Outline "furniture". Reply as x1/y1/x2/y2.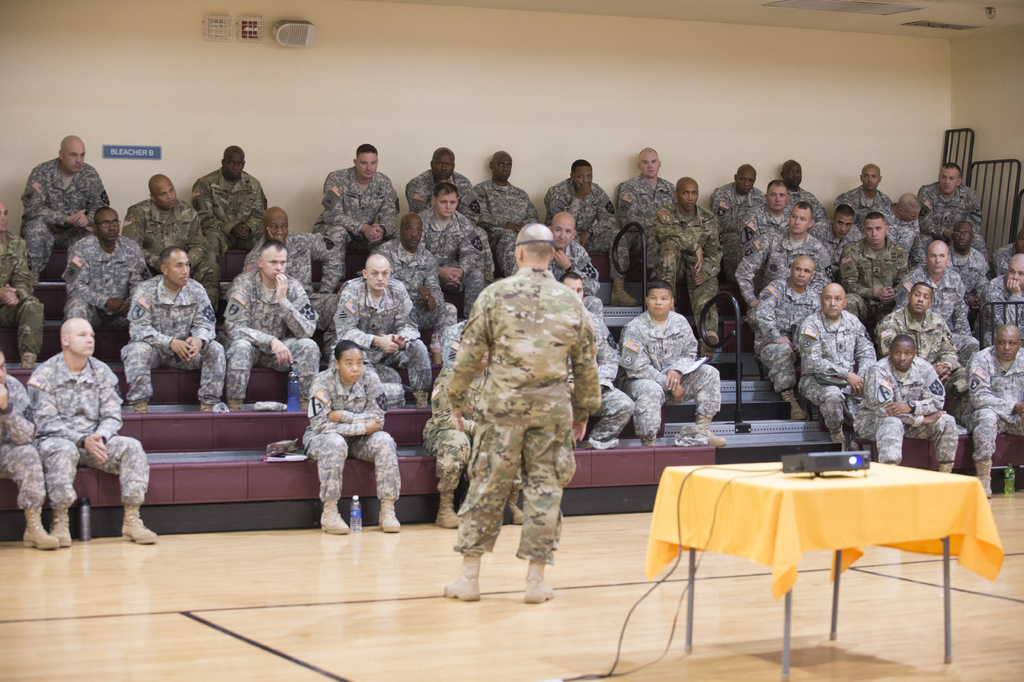
639/460/1004/677.
